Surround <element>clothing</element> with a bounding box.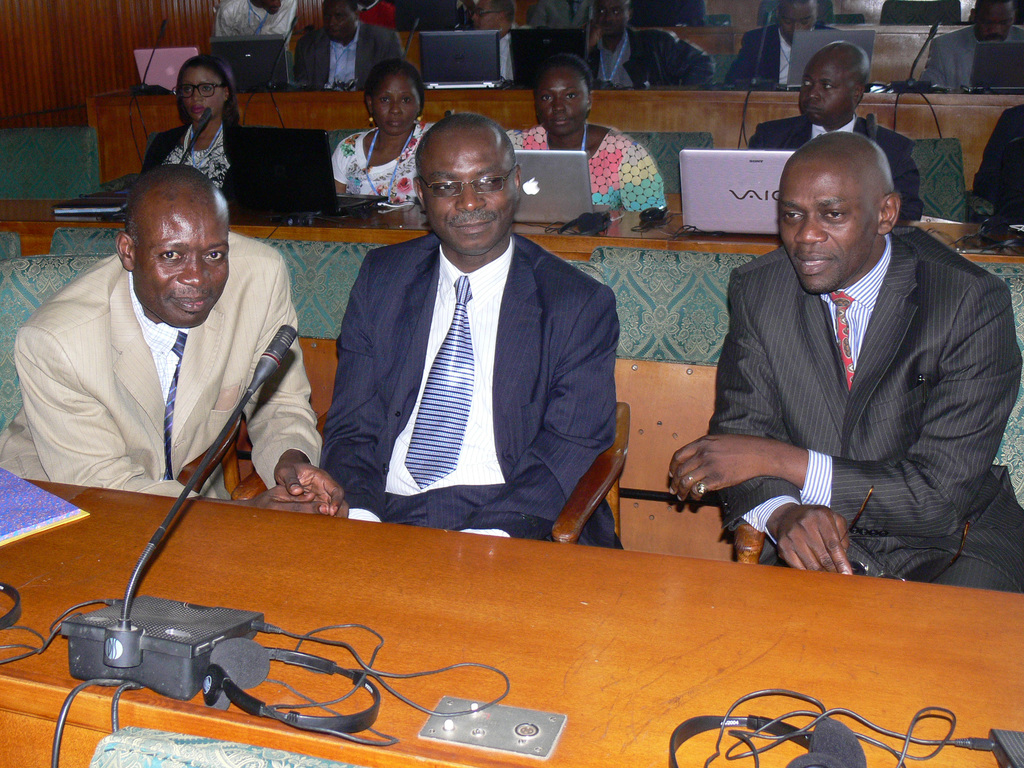
bbox=(526, 0, 592, 30).
